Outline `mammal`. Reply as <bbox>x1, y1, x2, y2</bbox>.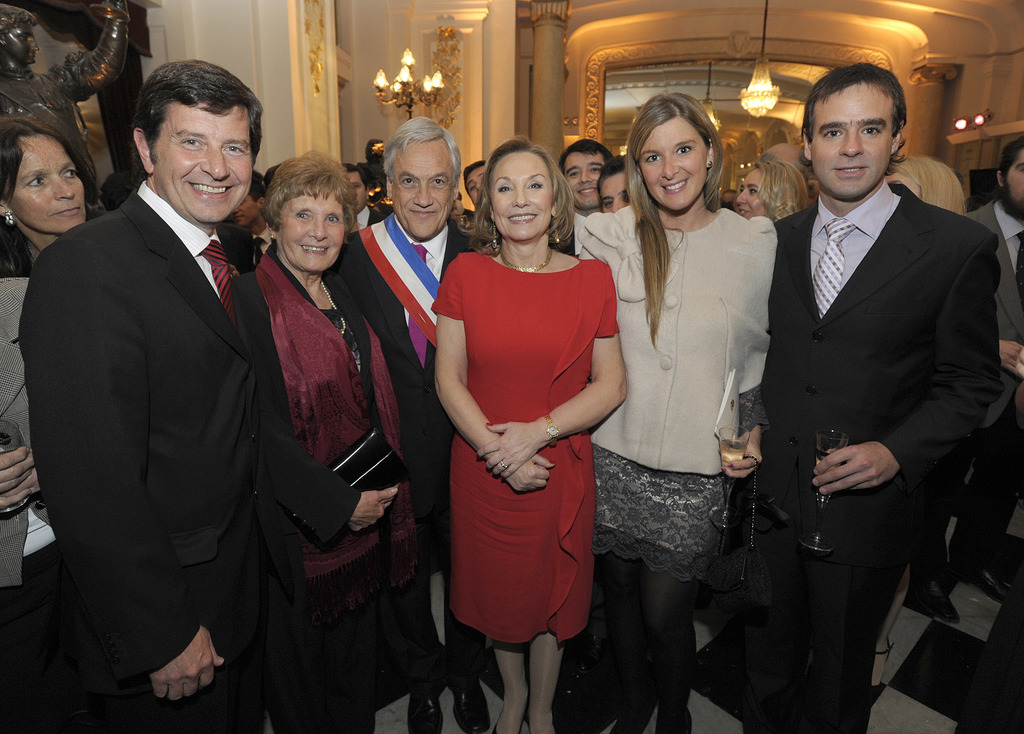
<bbox>733, 156, 807, 223</bbox>.
